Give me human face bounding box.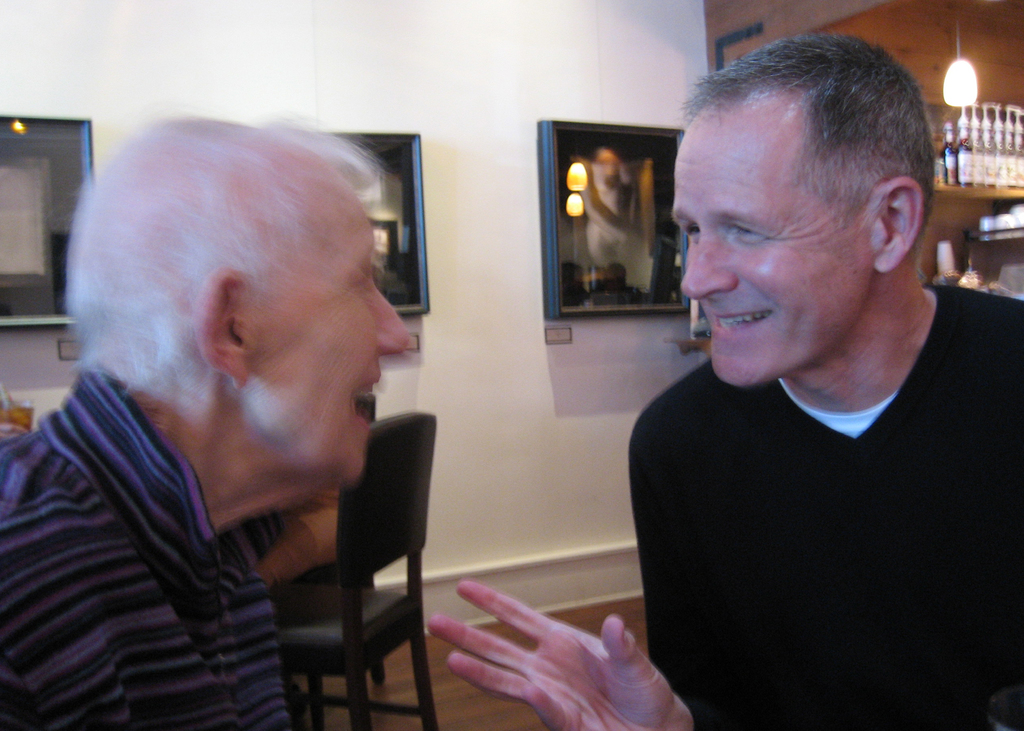
271/223/406/481.
